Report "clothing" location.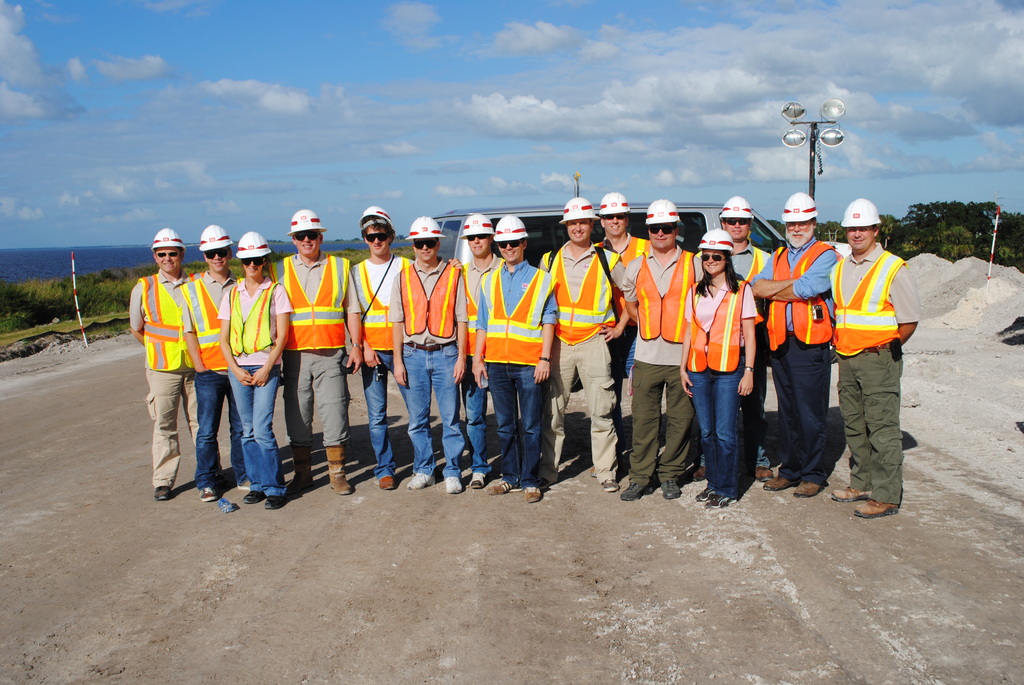
Report: (left=744, top=237, right=847, bottom=473).
